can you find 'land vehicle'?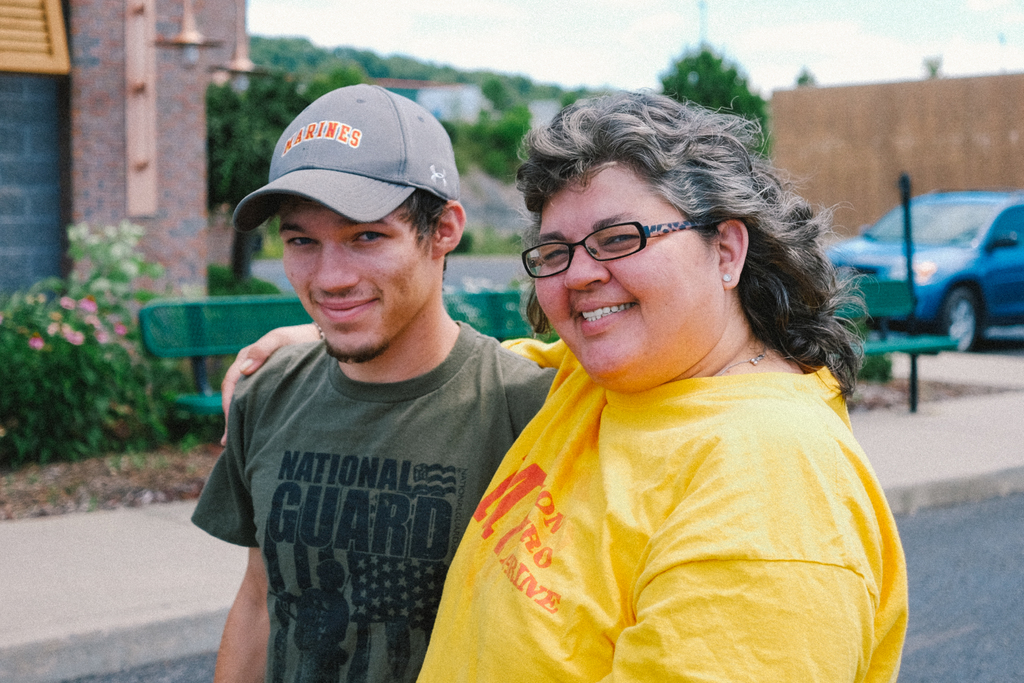
Yes, bounding box: crop(880, 164, 1021, 362).
